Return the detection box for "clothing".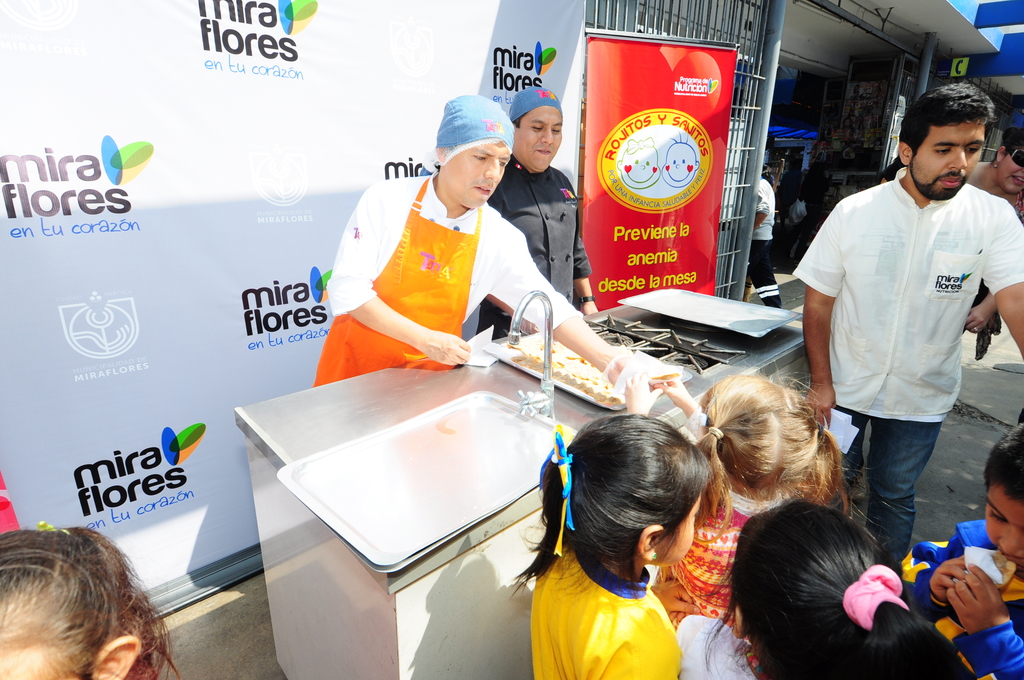
<box>531,549,711,671</box>.
